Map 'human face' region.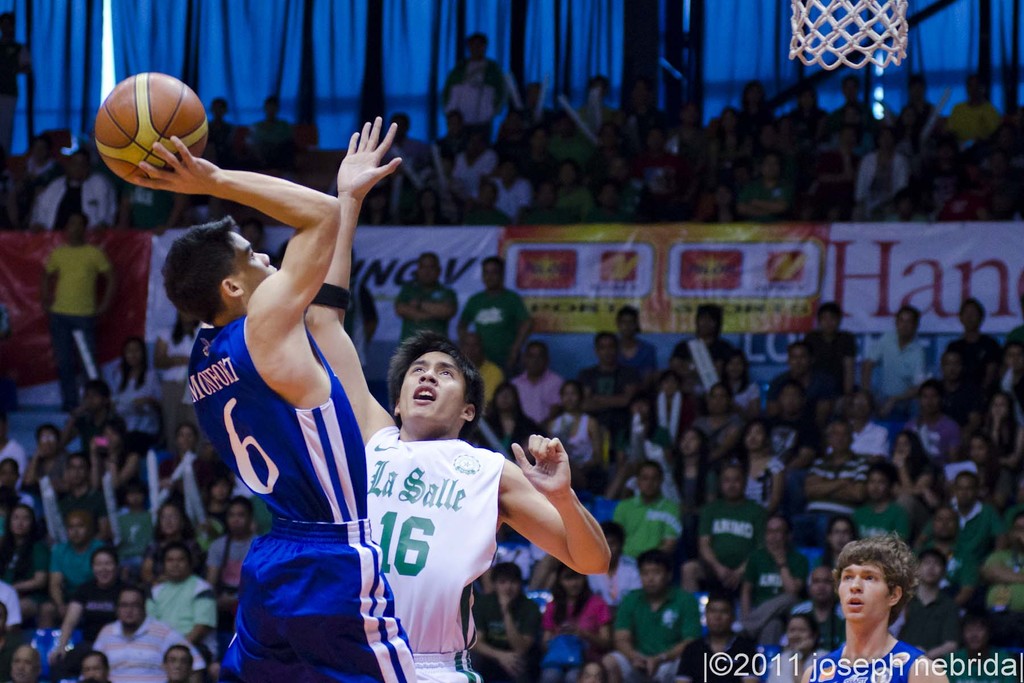
Mapped to (637, 465, 661, 495).
